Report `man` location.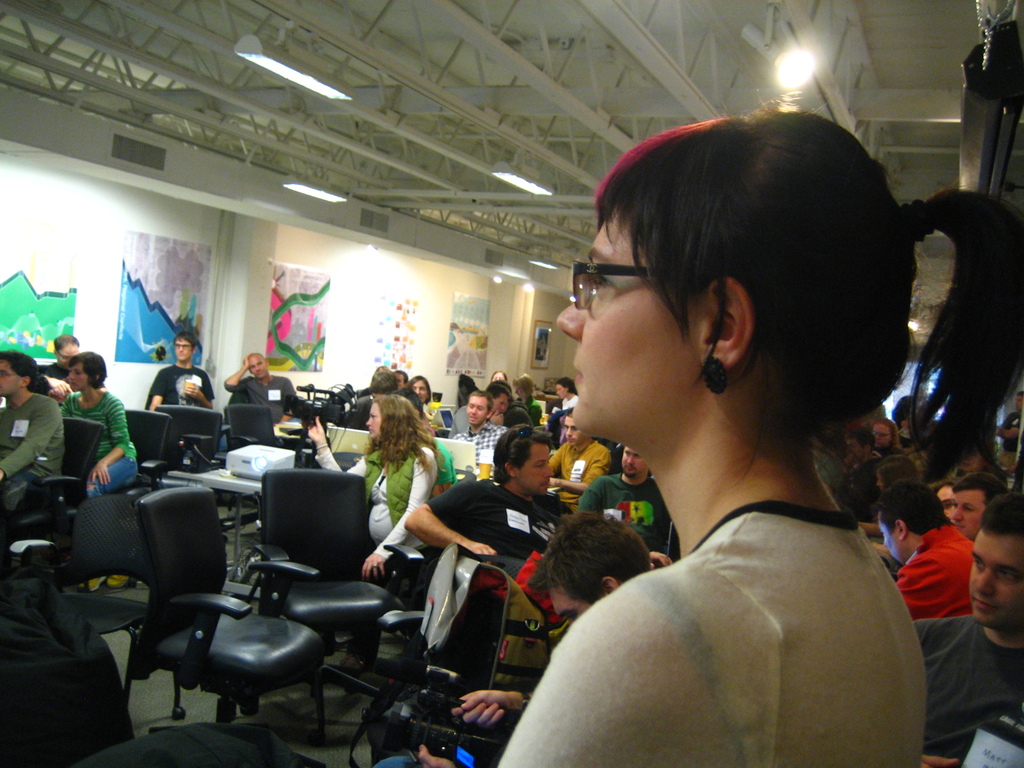
Report: <bbox>545, 403, 612, 506</bbox>.
